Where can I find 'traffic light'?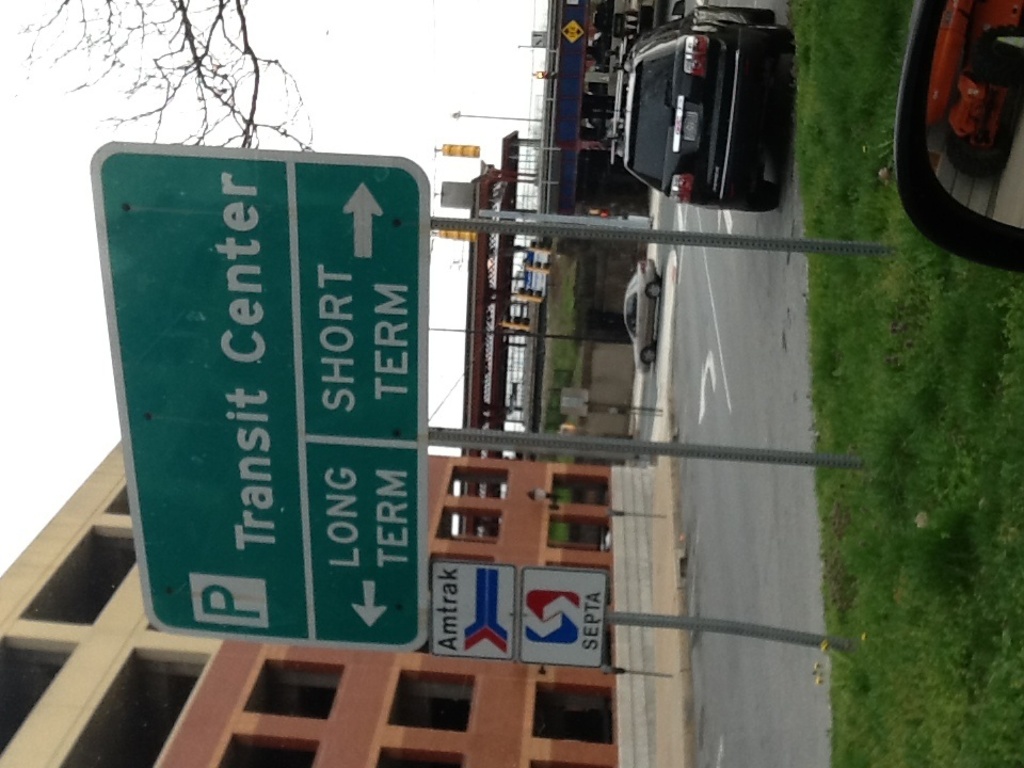
You can find it at crop(525, 238, 554, 254).
